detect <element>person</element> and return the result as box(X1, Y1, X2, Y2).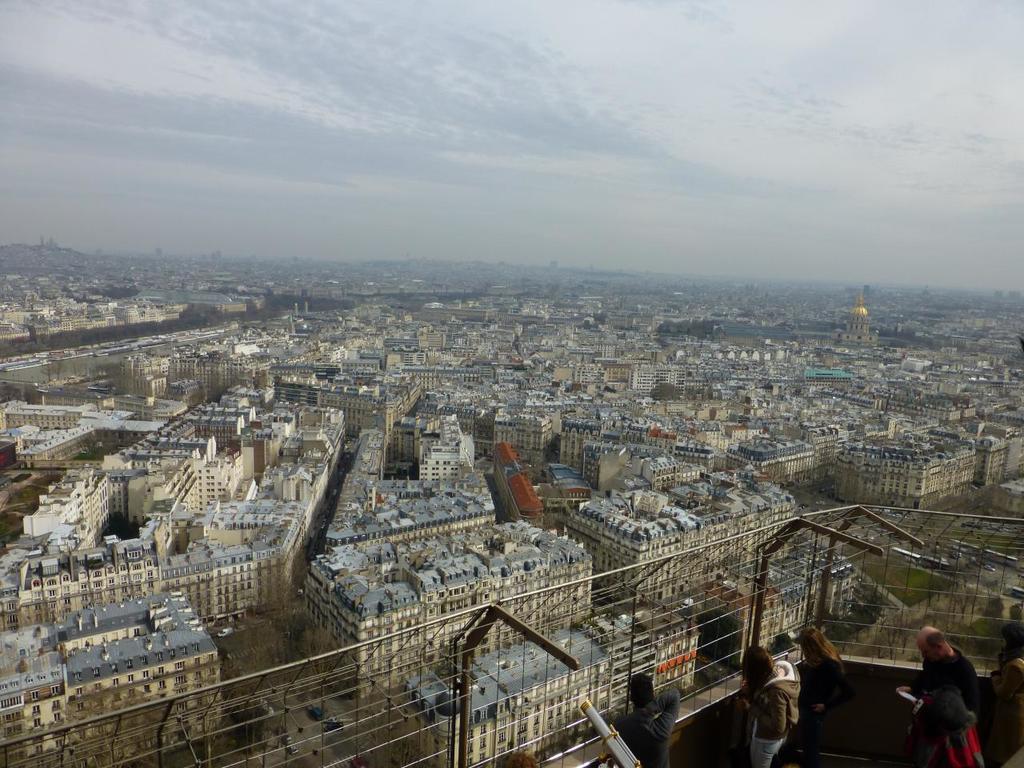
box(738, 648, 802, 767).
